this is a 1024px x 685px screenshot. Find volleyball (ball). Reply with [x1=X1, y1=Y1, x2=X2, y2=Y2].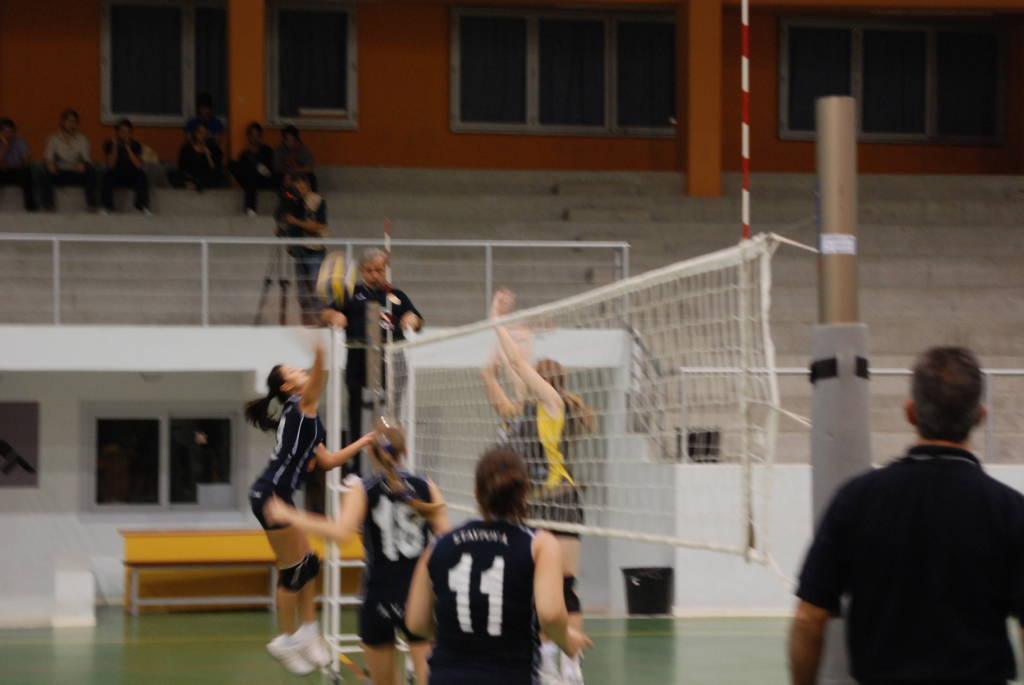
[x1=312, y1=256, x2=359, y2=305].
